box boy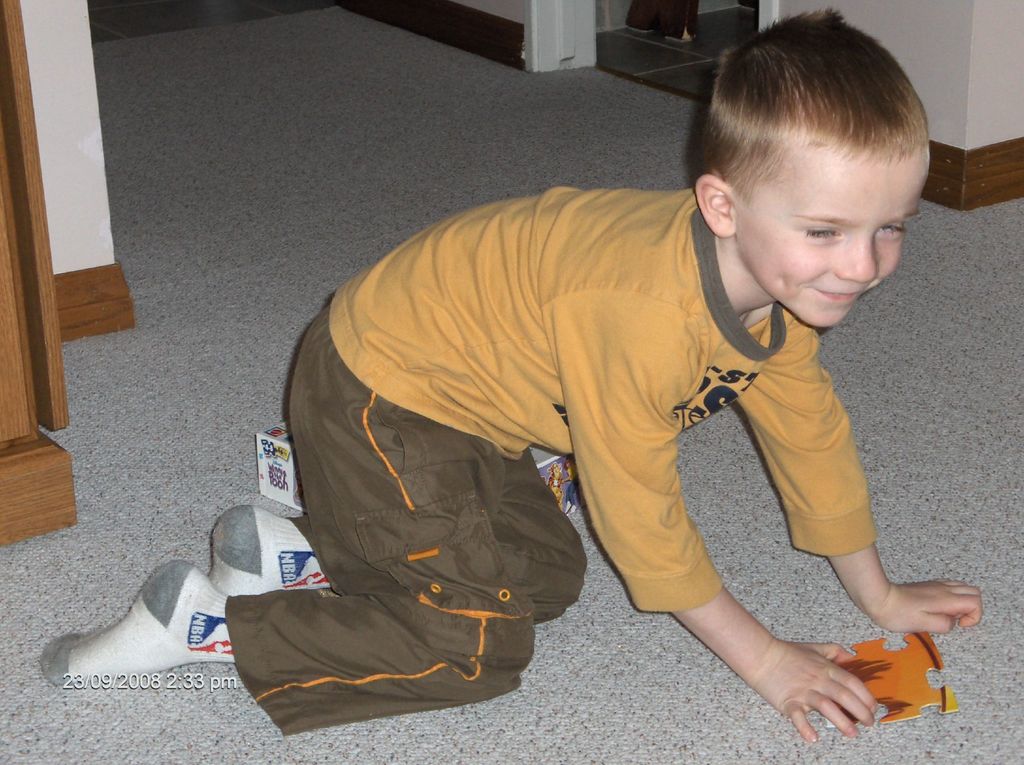
256,70,989,744
